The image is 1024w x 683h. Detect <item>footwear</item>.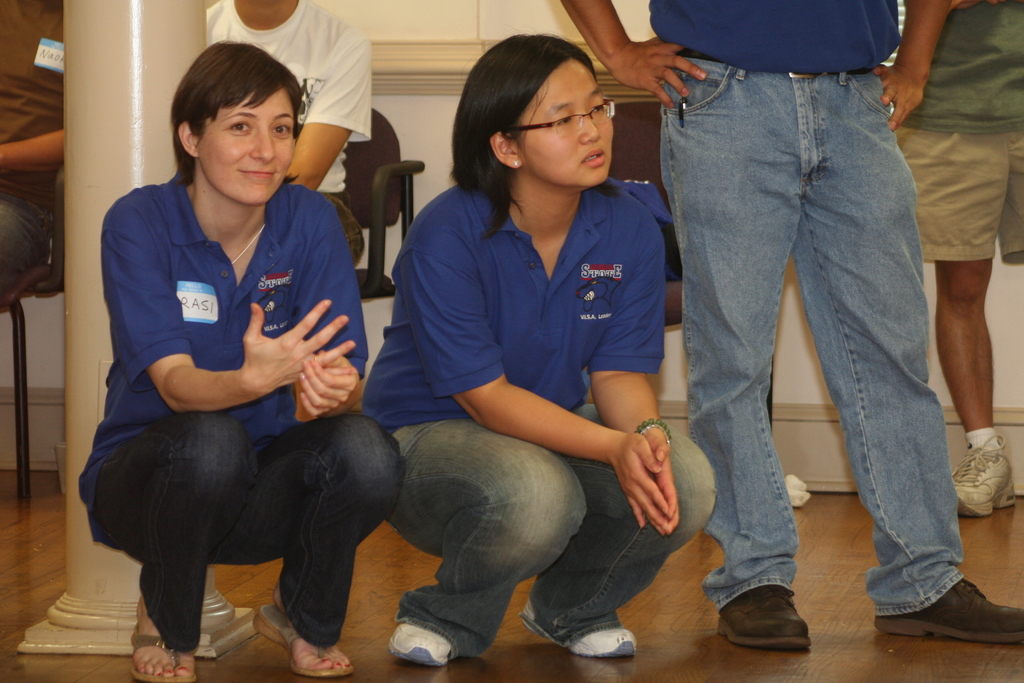
Detection: Rect(256, 605, 353, 680).
